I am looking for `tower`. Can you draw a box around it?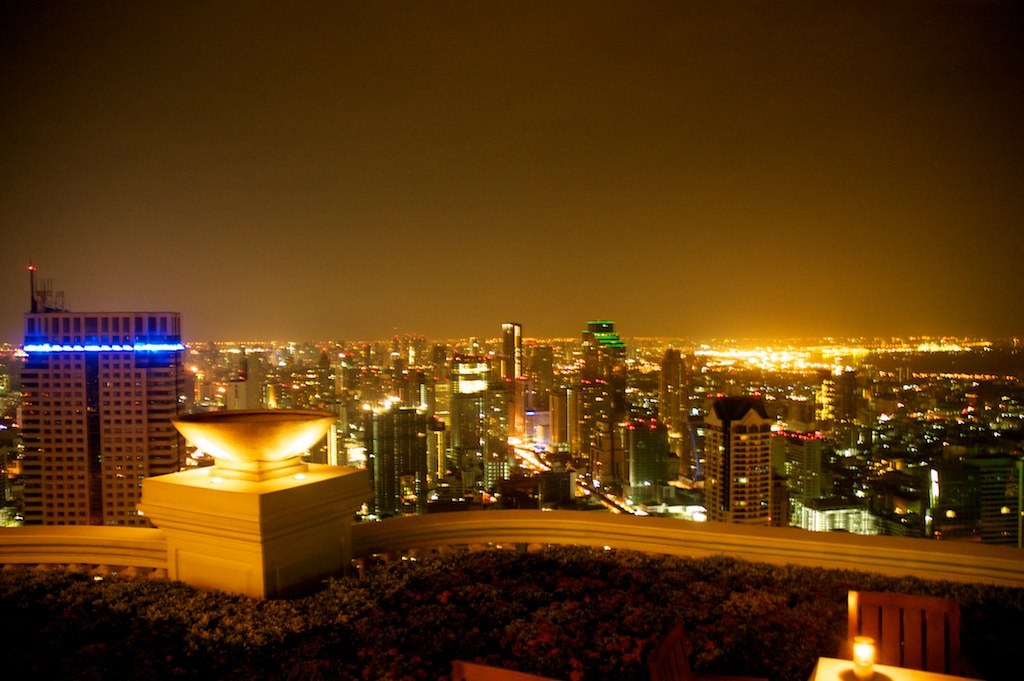
Sure, the bounding box is 597:415:621:503.
